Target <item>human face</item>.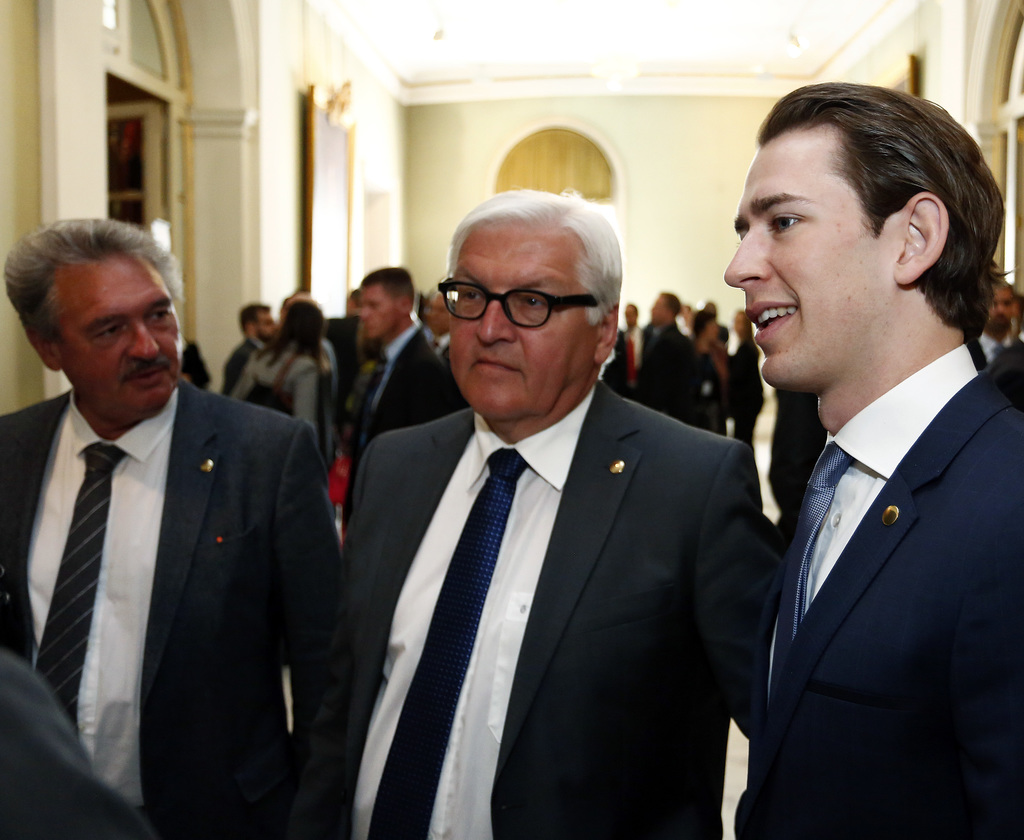
Target region: 719:126:896:390.
